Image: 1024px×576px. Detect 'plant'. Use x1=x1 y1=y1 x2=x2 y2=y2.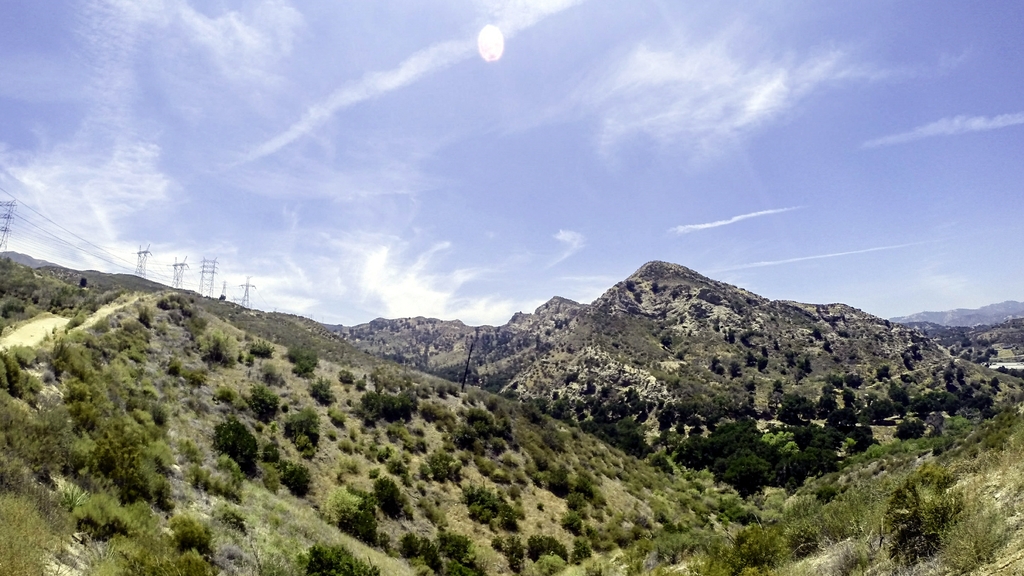
x1=569 y1=557 x2=627 y2=575.
